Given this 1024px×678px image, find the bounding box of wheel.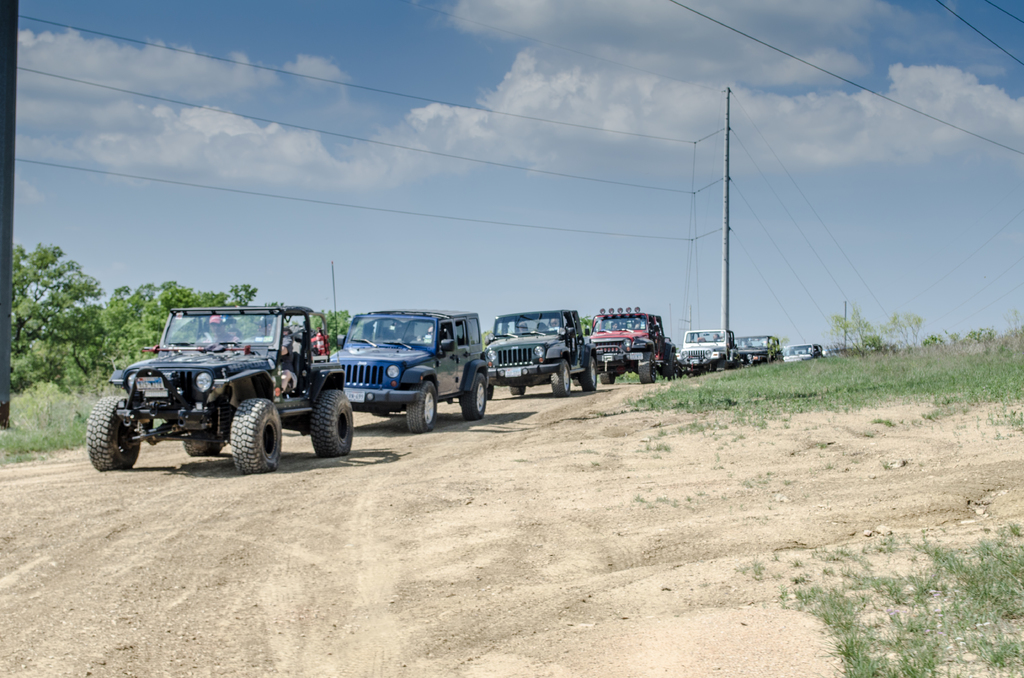
<bbox>461, 375, 489, 419</bbox>.
